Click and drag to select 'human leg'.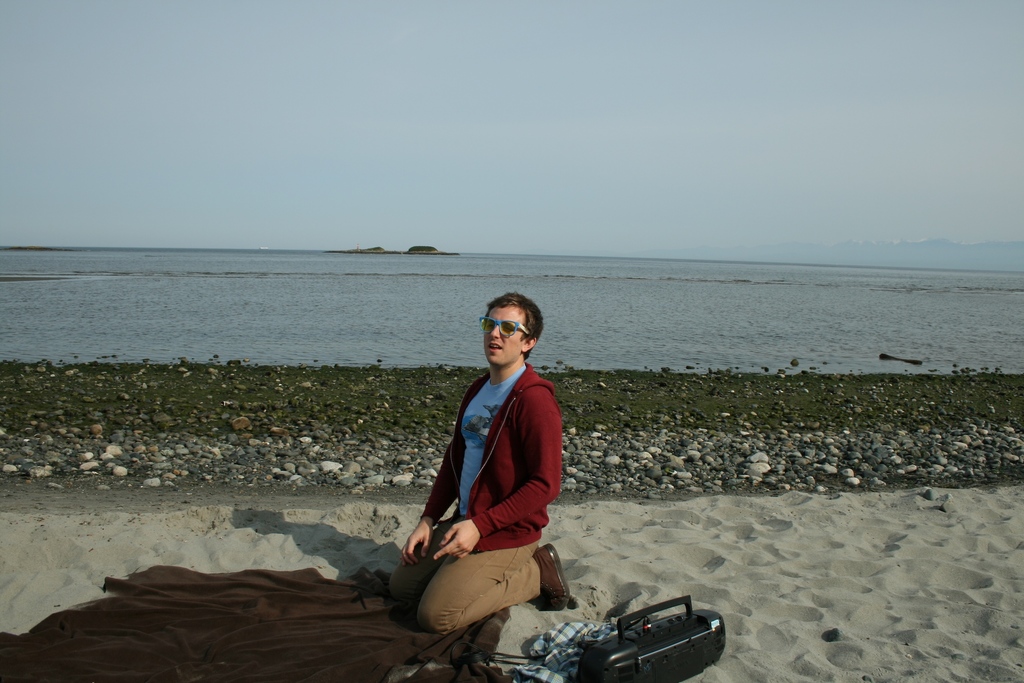
Selection: (382,522,576,627).
